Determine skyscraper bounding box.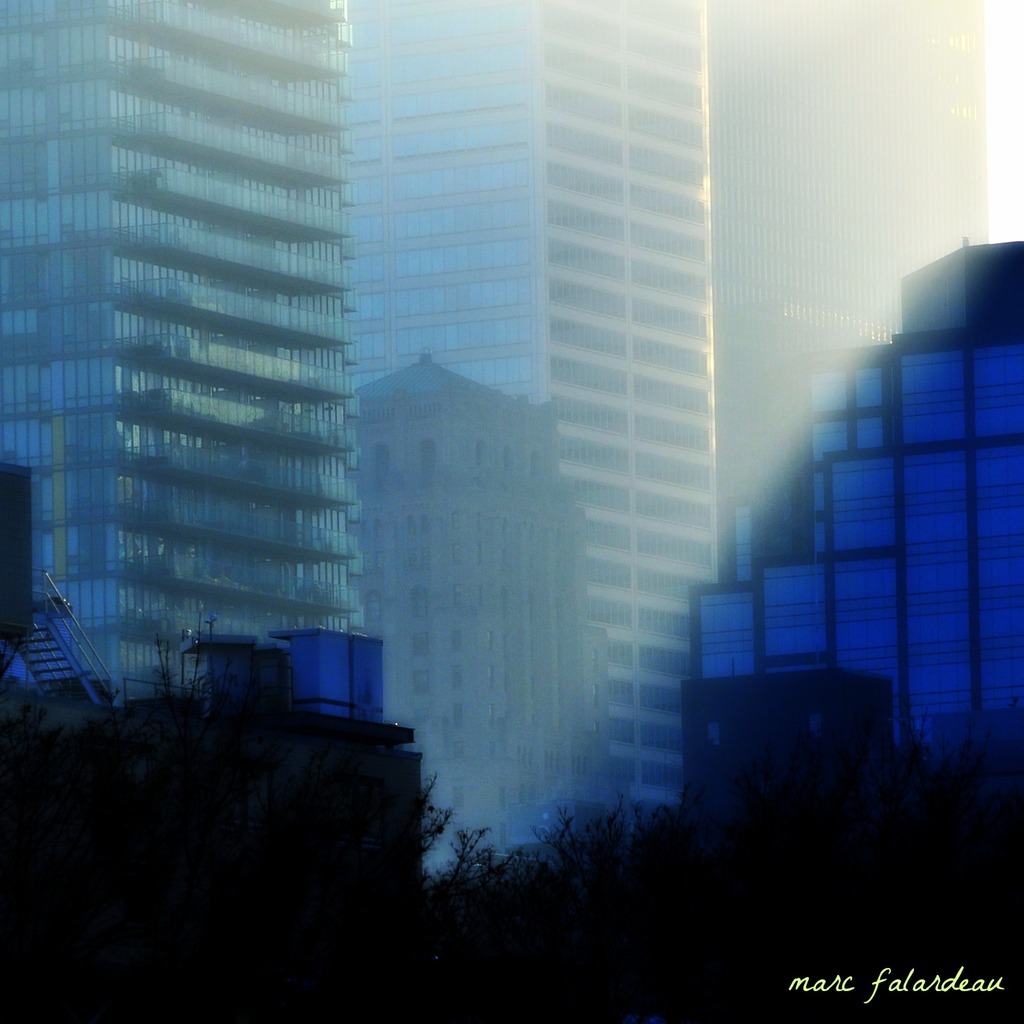
Determined: 350,0,726,821.
